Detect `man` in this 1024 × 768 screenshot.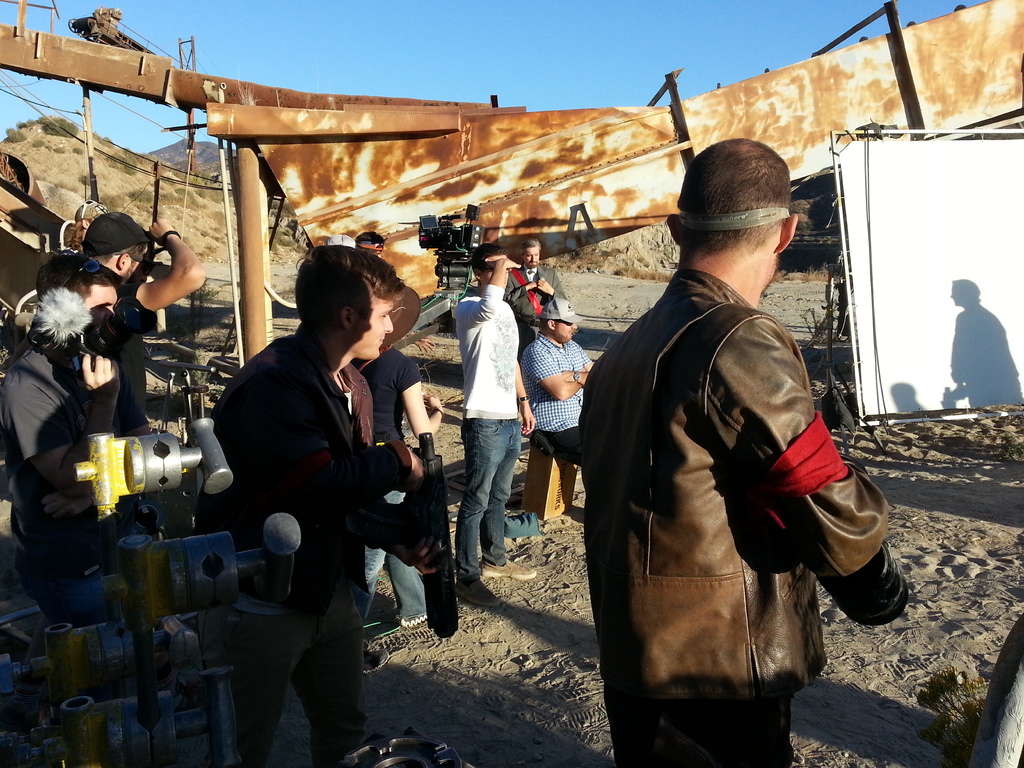
Detection: box=[575, 134, 910, 767].
